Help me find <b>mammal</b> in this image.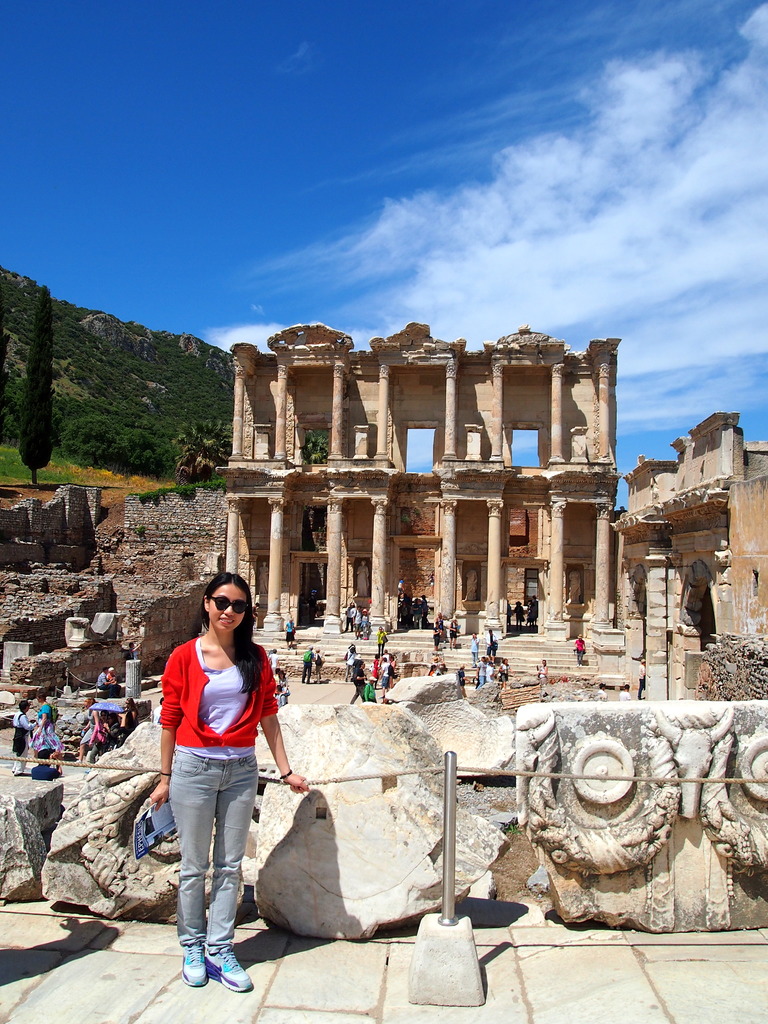
Found it: x1=433 y1=622 x2=442 y2=653.
